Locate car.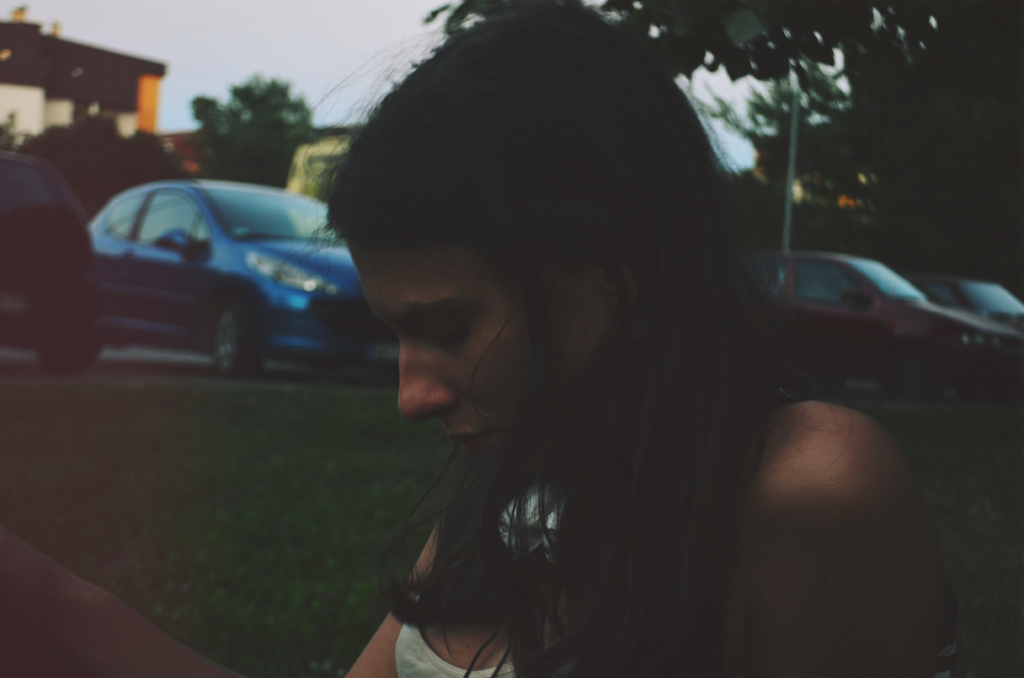
Bounding box: 909,268,1023,326.
